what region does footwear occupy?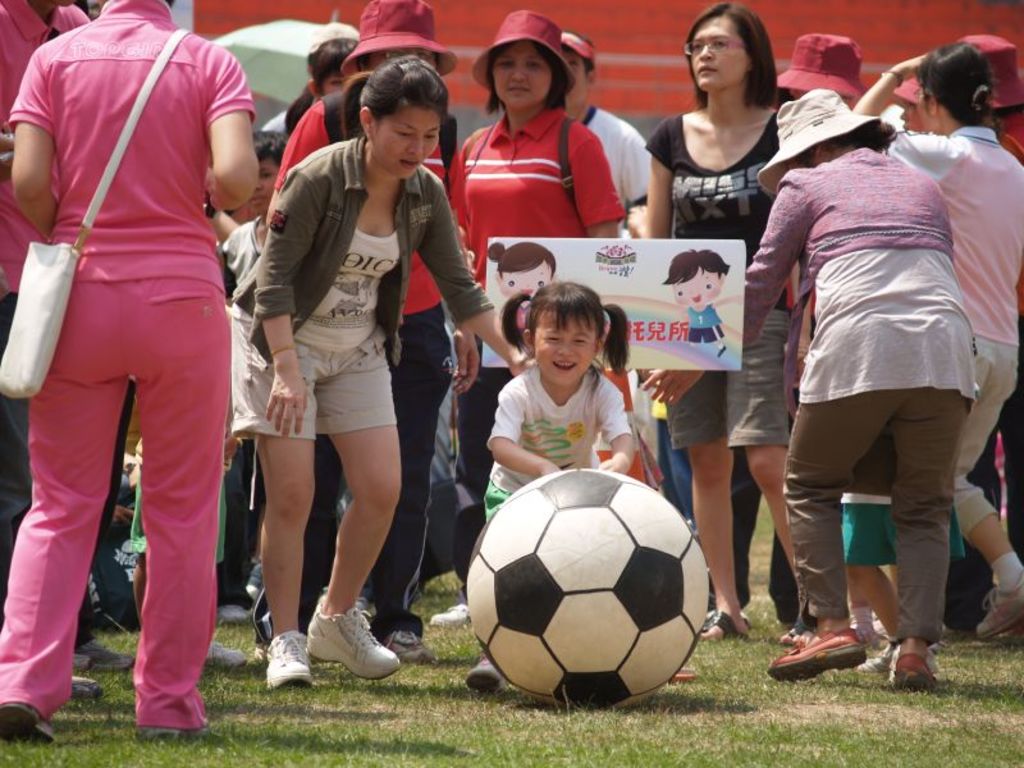
{"left": 392, "top": 627, "right": 447, "bottom": 667}.
